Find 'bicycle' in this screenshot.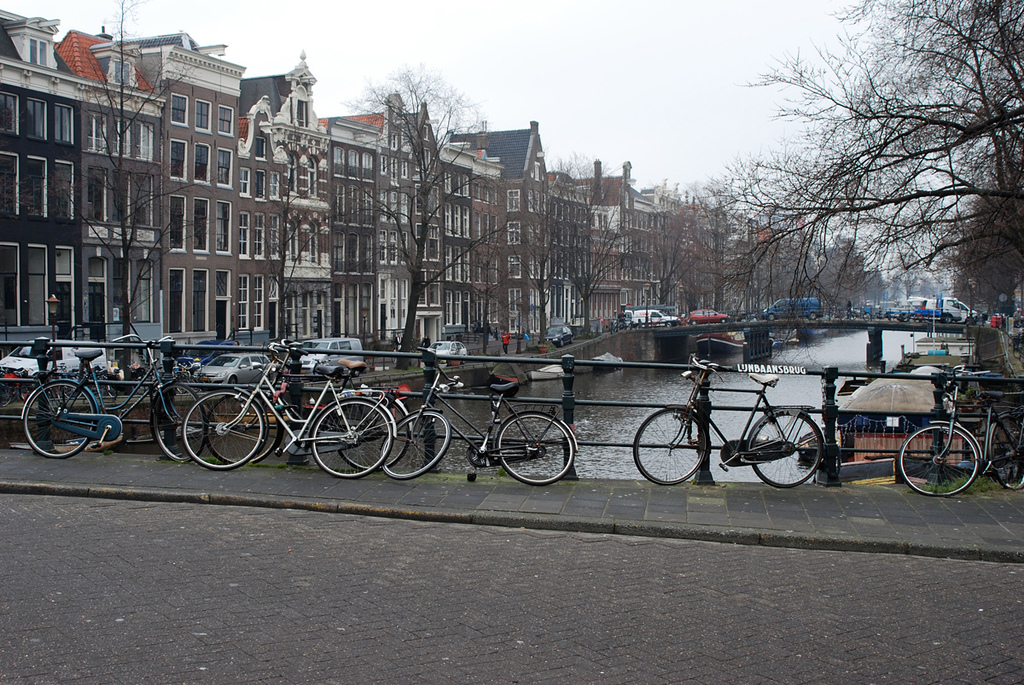
The bounding box for 'bicycle' is 178, 340, 394, 479.
